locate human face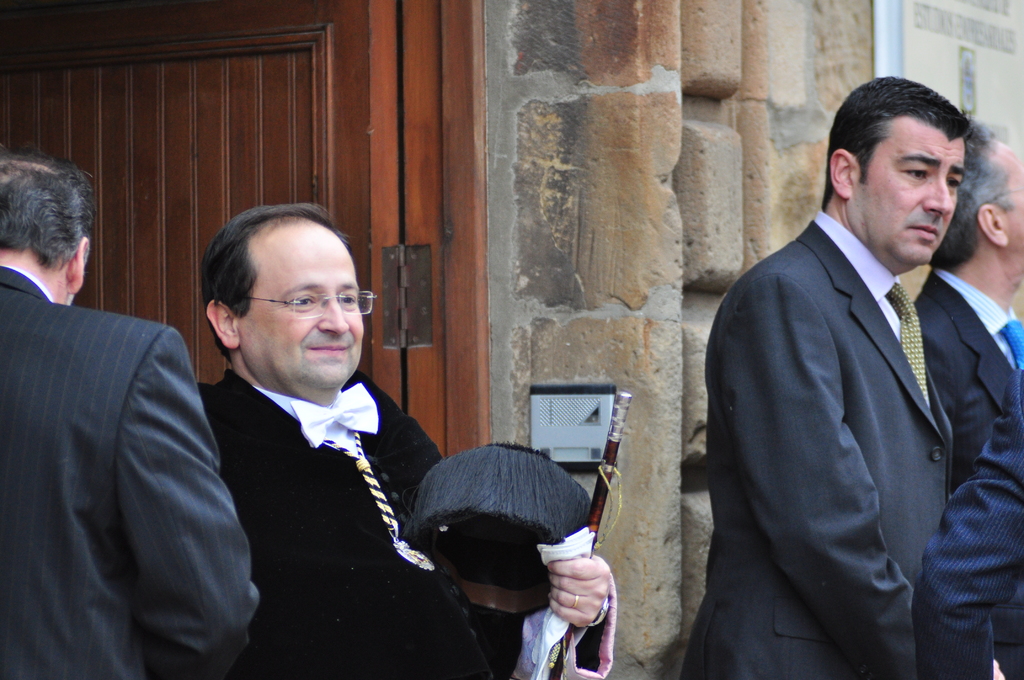
x1=853, y1=122, x2=962, y2=262
